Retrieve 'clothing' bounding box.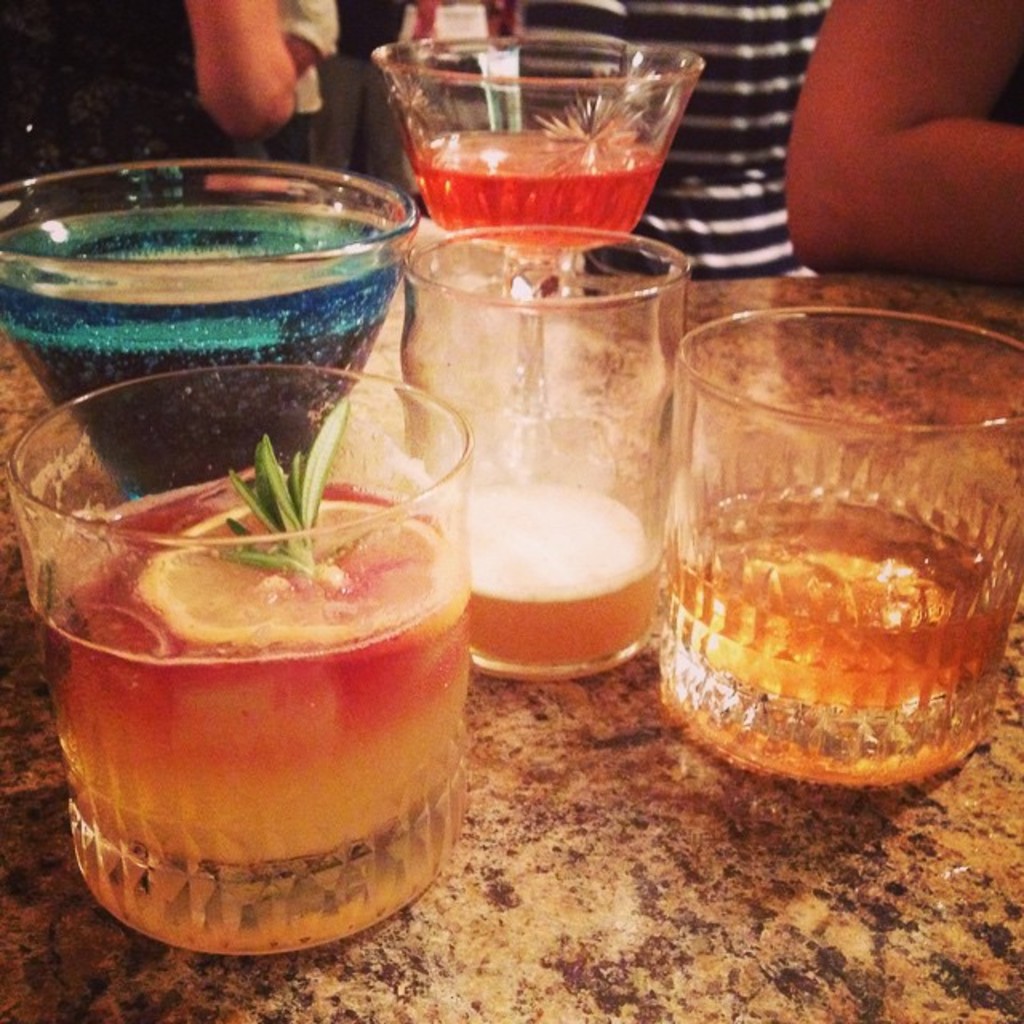
Bounding box: 0 0 269 174.
